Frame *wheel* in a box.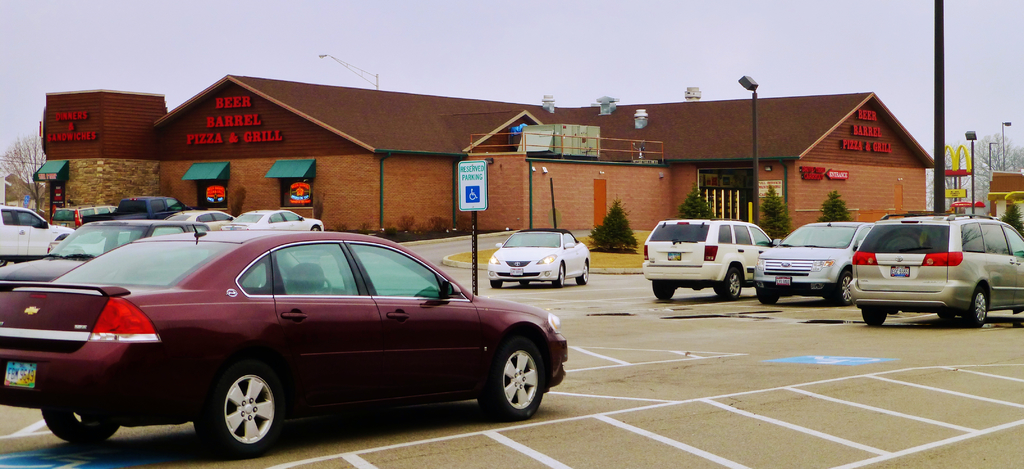
[39,411,120,447].
